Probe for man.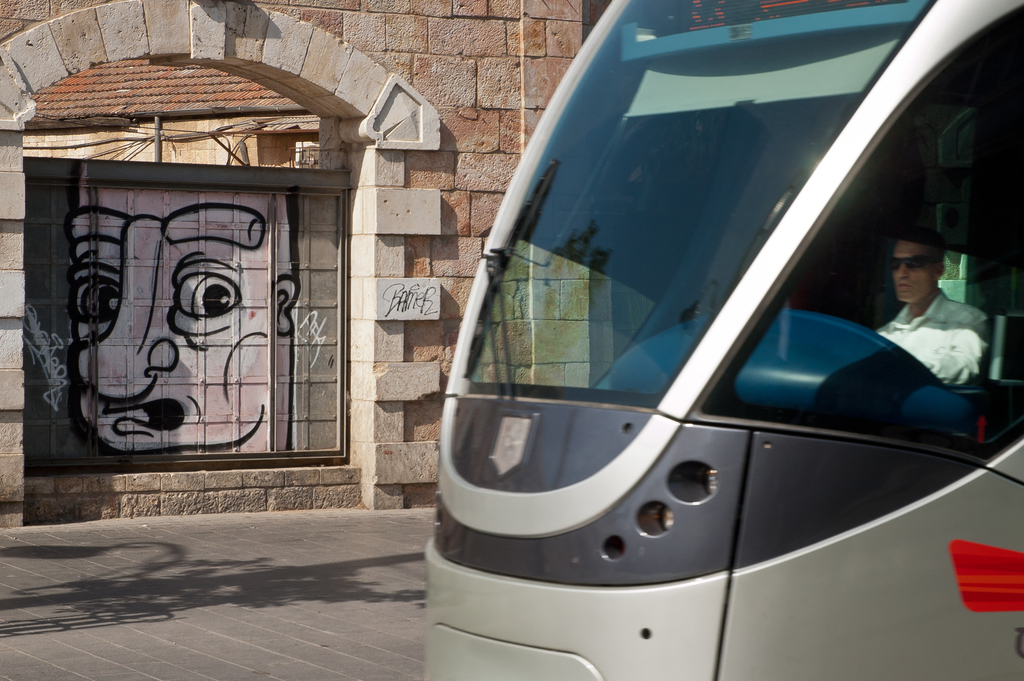
Probe result: {"left": 851, "top": 221, "right": 985, "bottom": 375}.
